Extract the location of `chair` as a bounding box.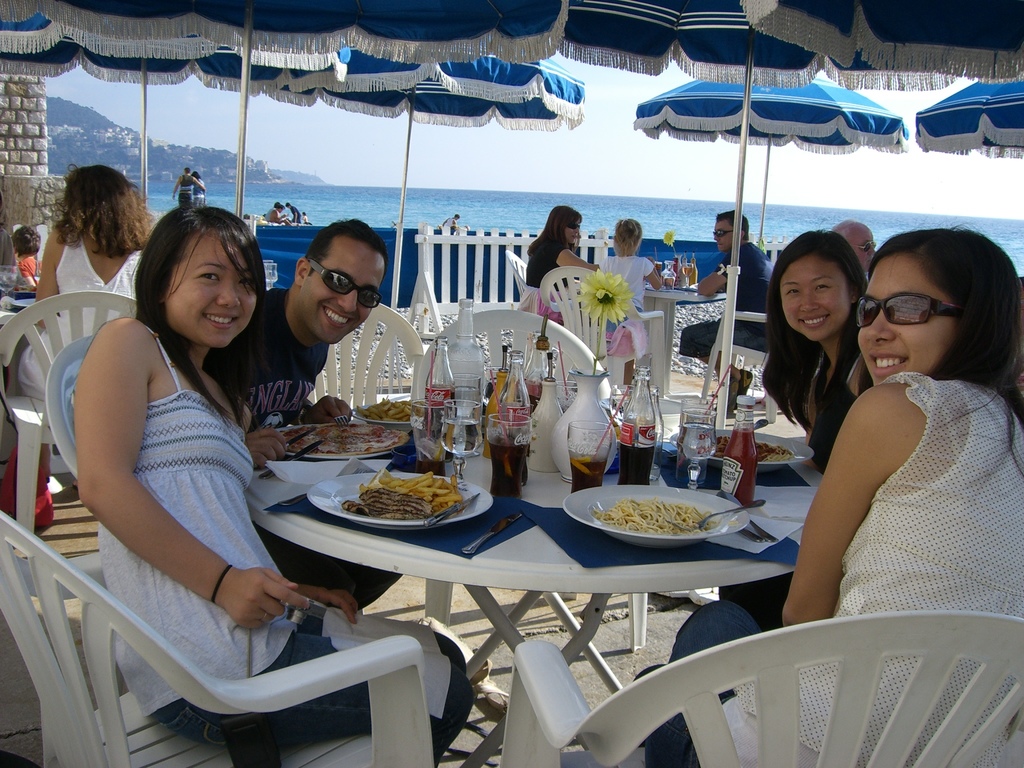
(0,511,433,767).
